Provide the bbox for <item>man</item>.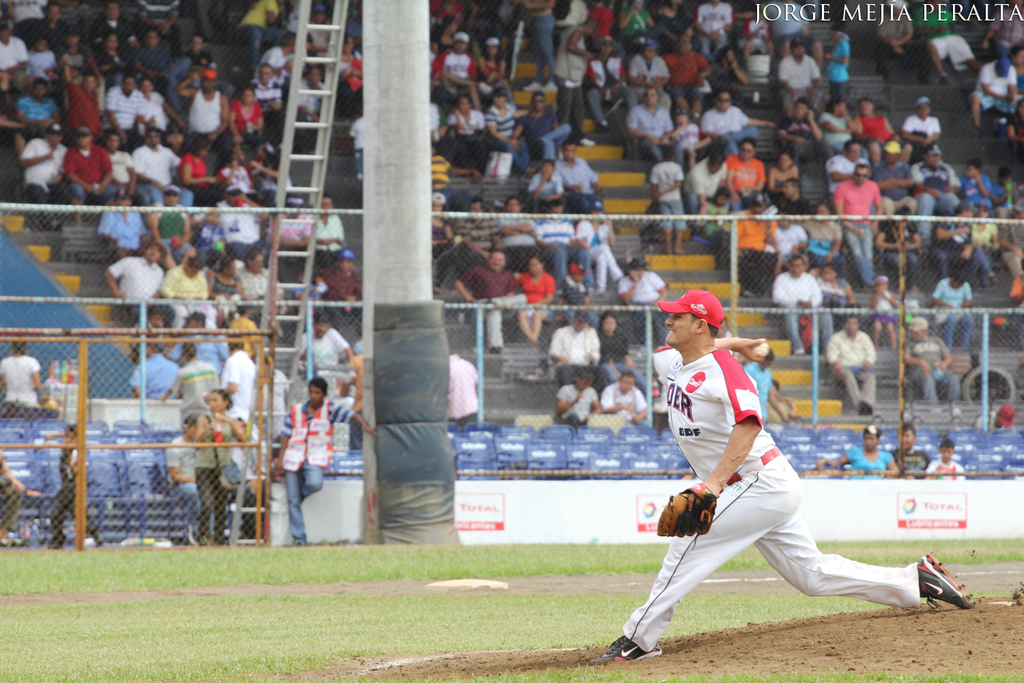
BBox(146, 178, 196, 267).
